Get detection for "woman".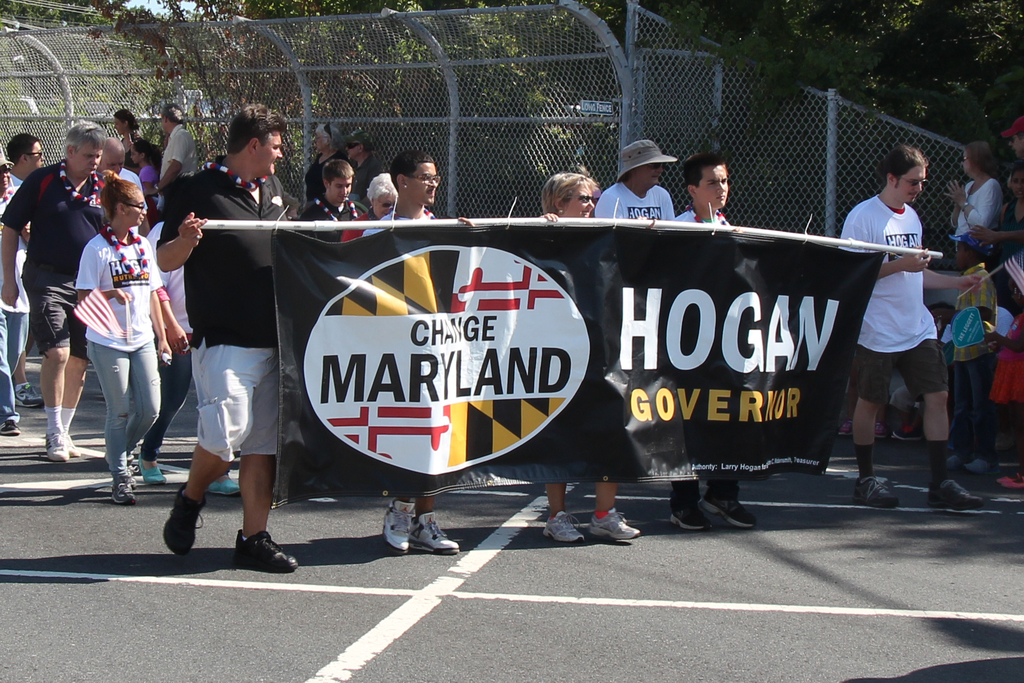
Detection: (941,131,1016,254).
